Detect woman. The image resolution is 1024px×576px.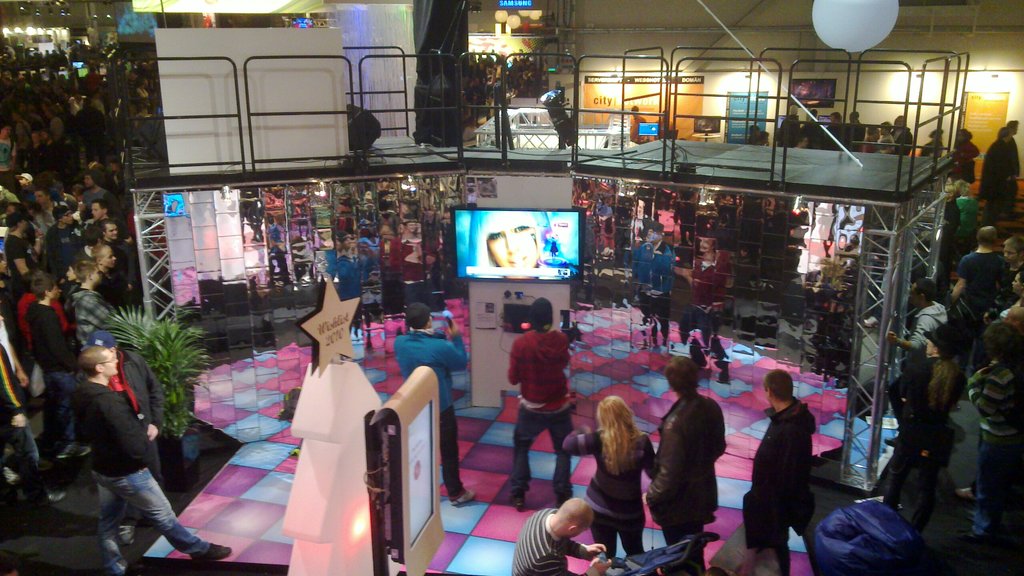
(568, 383, 661, 564).
